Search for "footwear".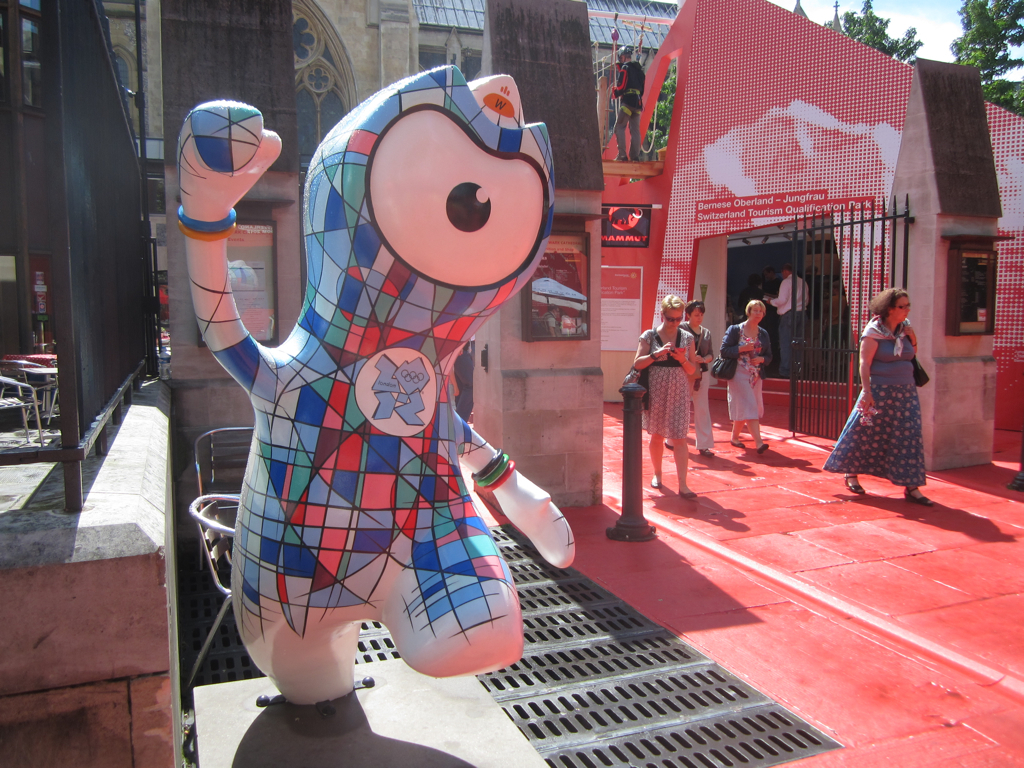
Found at bbox(758, 443, 771, 455).
